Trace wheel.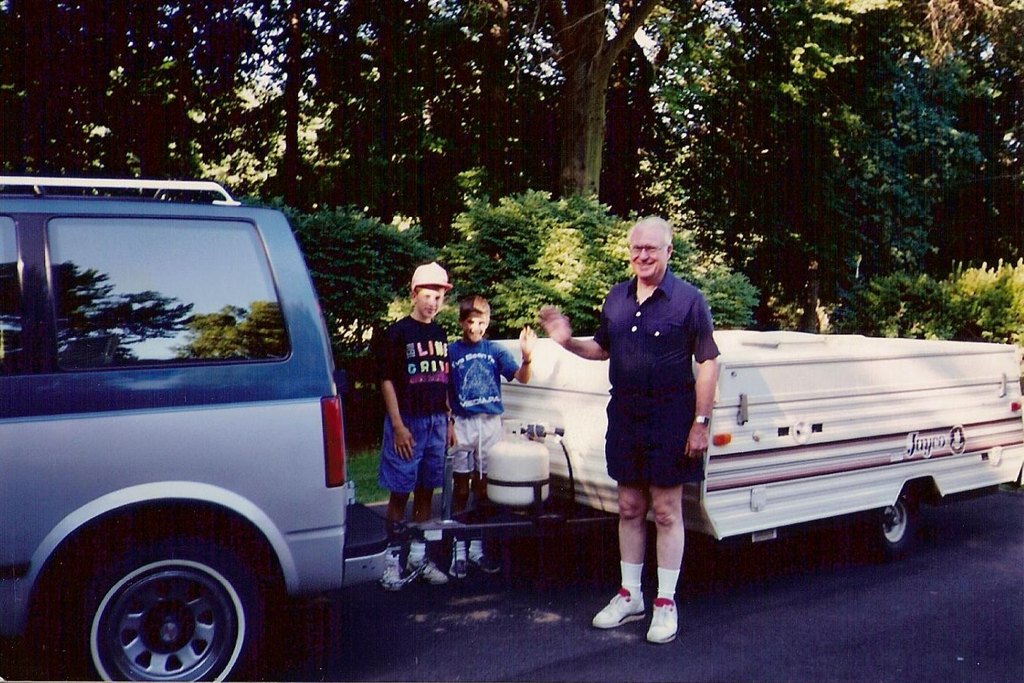
Traced to bbox(867, 496, 925, 559).
